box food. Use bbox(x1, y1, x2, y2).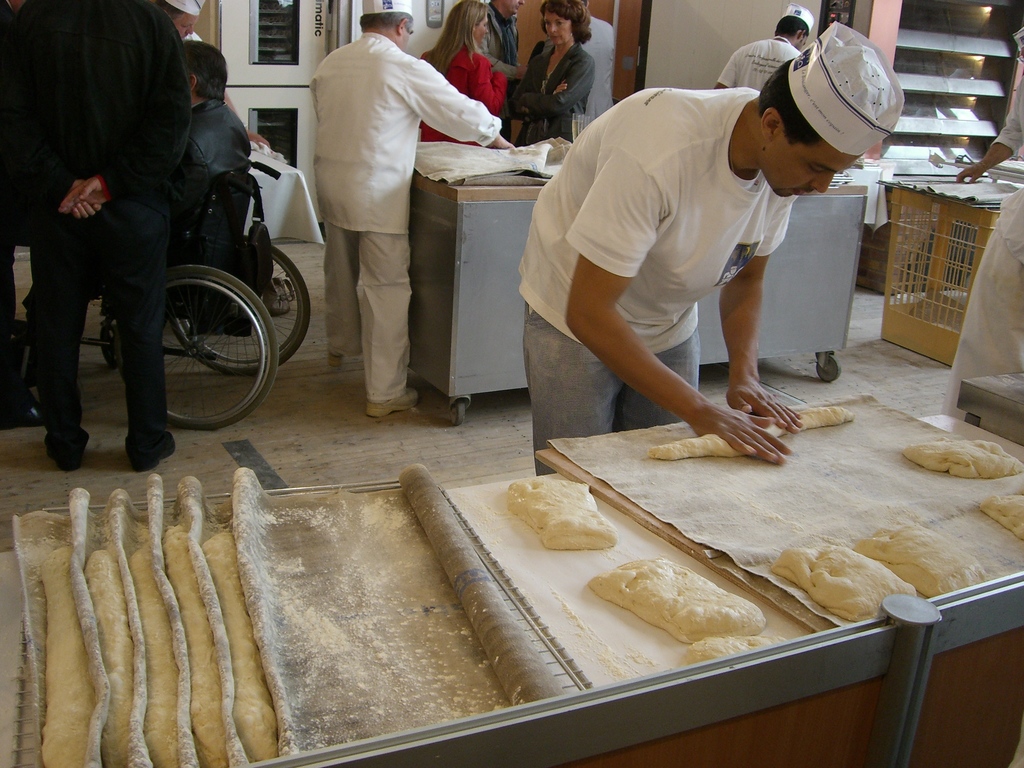
bbox(44, 543, 99, 767).
